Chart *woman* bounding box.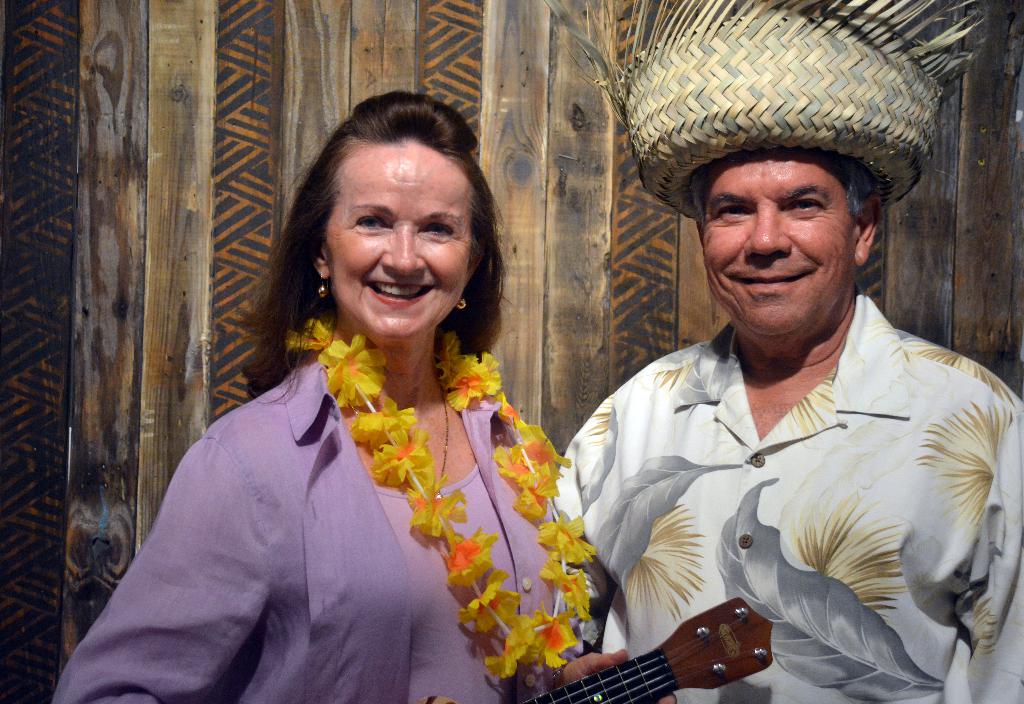
Charted: box=[90, 107, 570, 696].
